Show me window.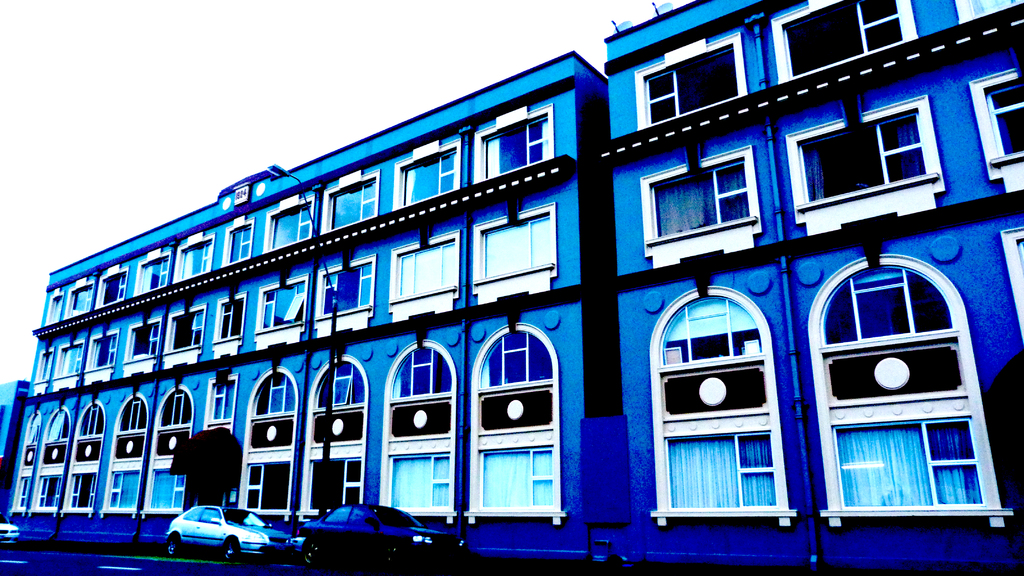
window is here: locate(963, 62, 1023, 195).
